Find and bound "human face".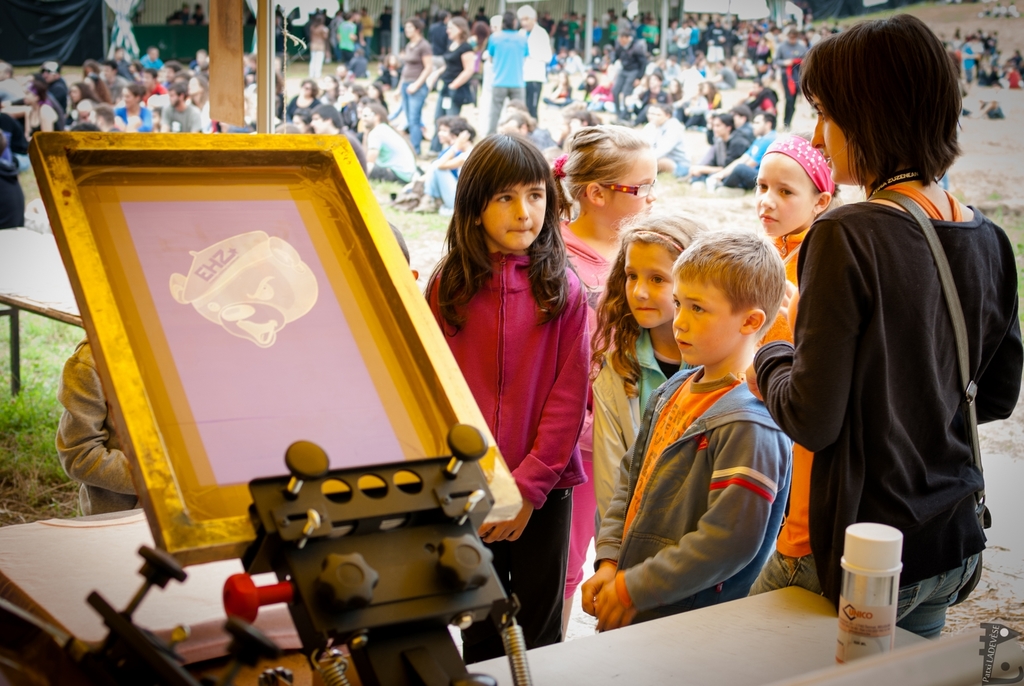
Bound: {"x1": 479, "y1": 171, "x2": 548, "y2": 252}.
